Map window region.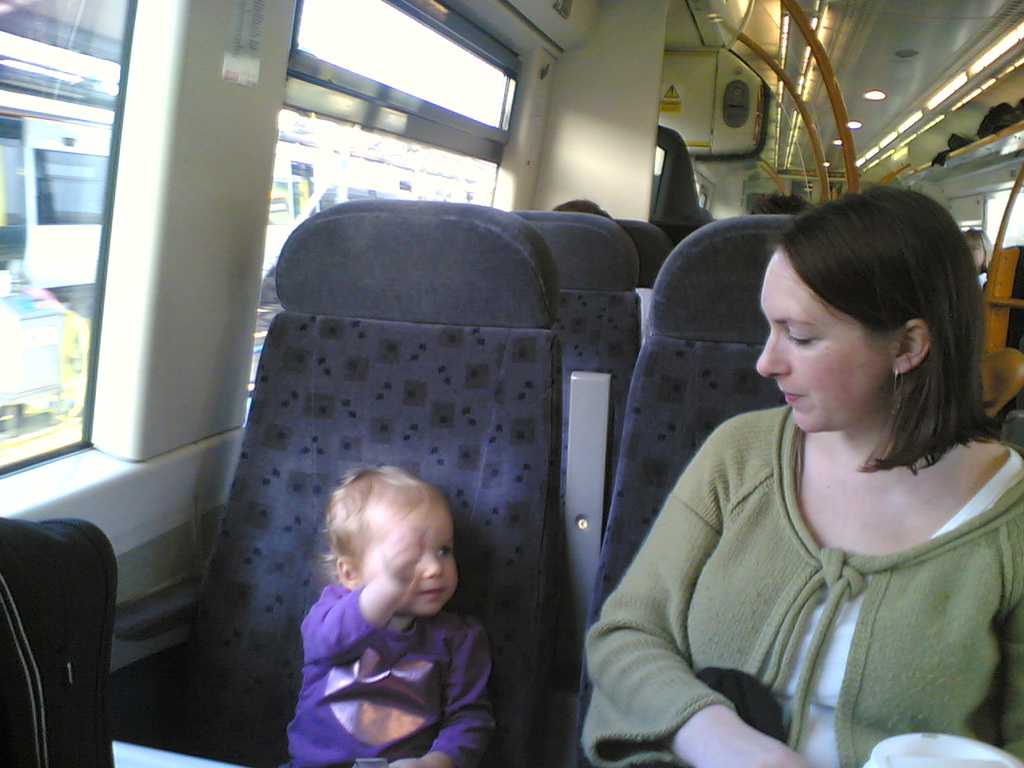
Mapped to [left=267, top=178, right=295, bottom=223].
